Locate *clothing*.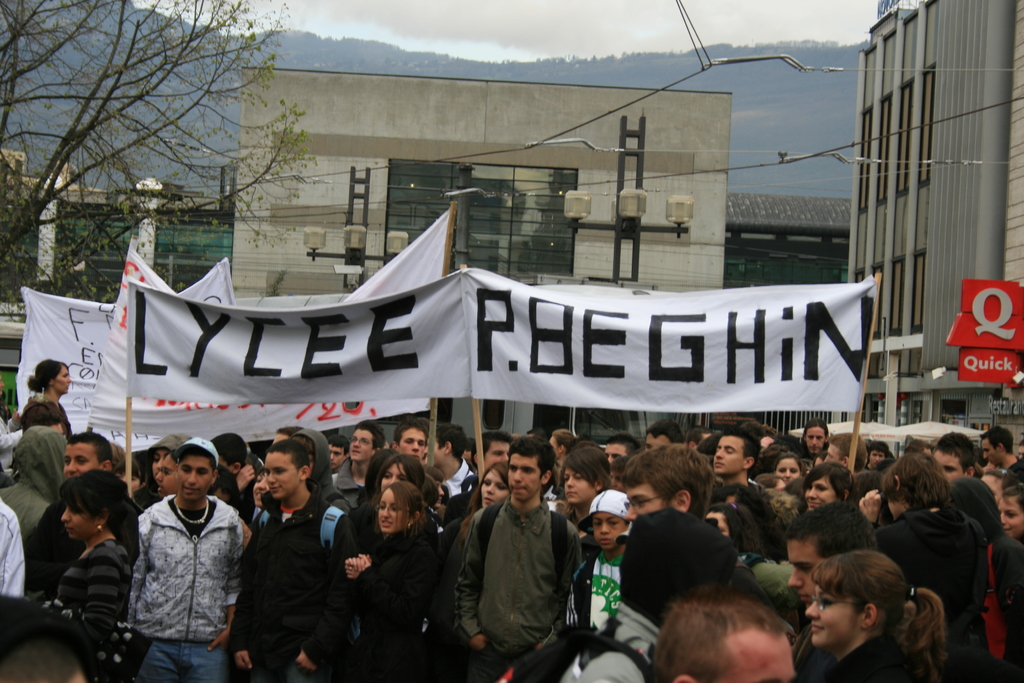
Bounding box: BBox(446, 471, 586, 673).
